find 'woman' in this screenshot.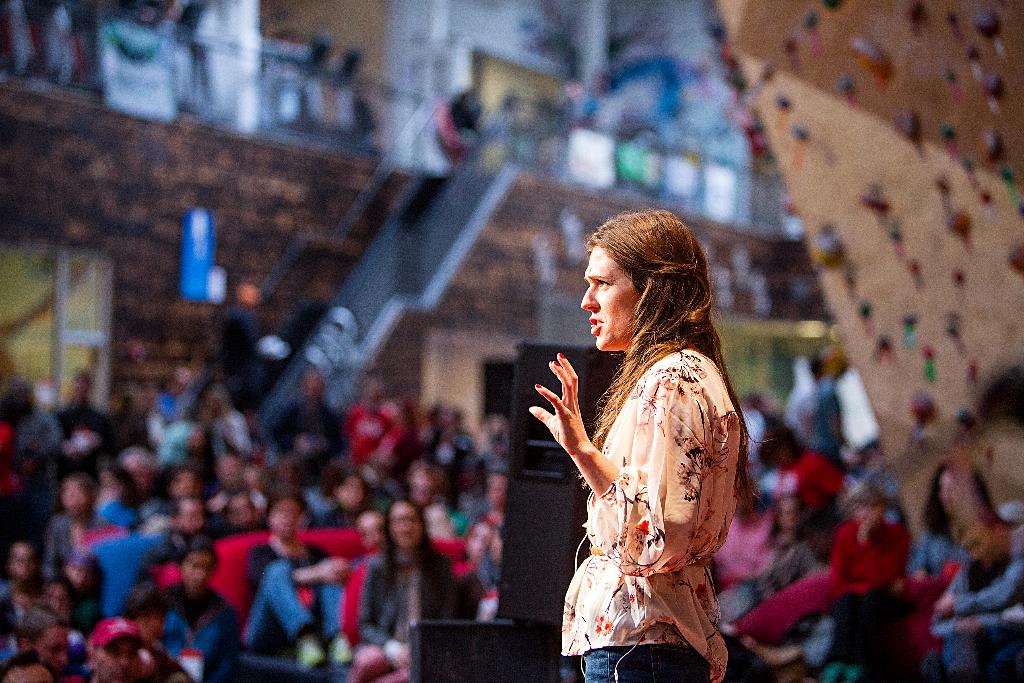
The bounding box for 'woman' is [525,208,755,682].
